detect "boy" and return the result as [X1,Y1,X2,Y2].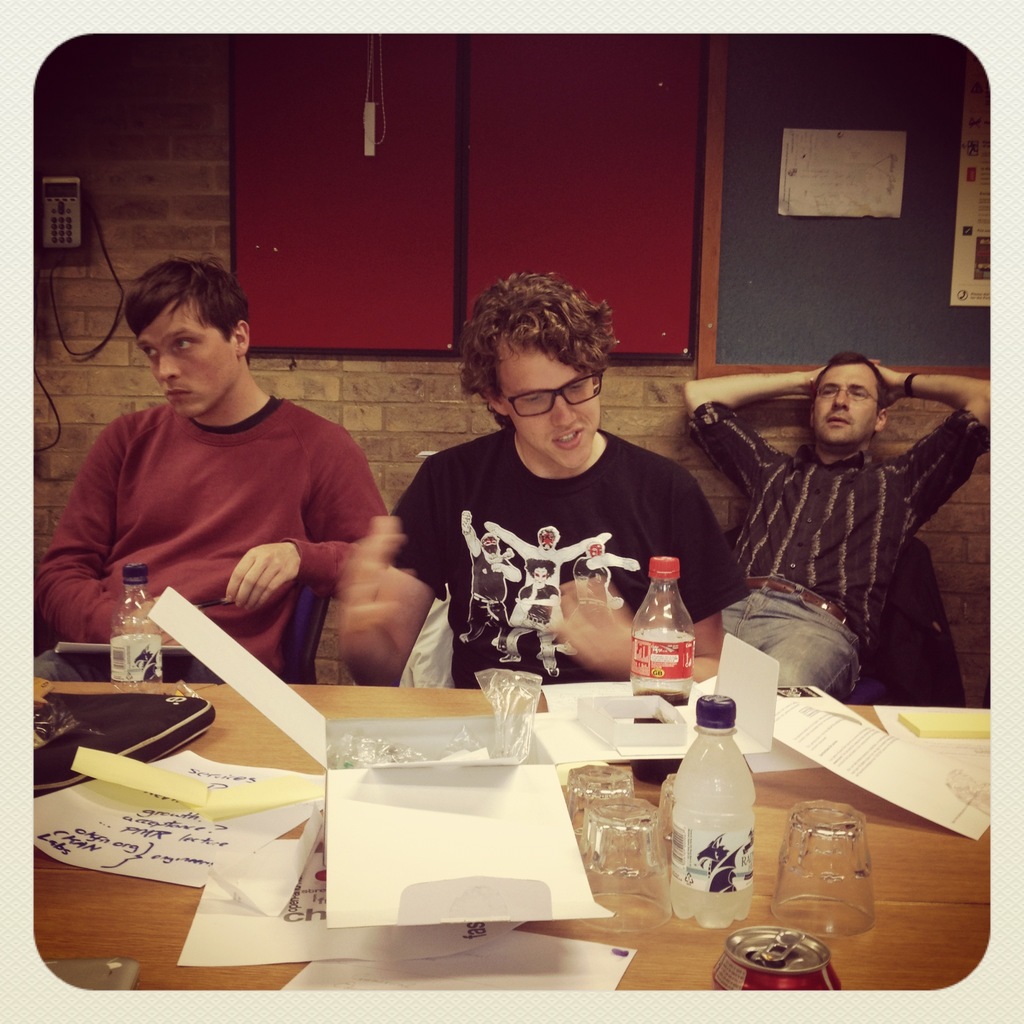
[686,356,993,700].
